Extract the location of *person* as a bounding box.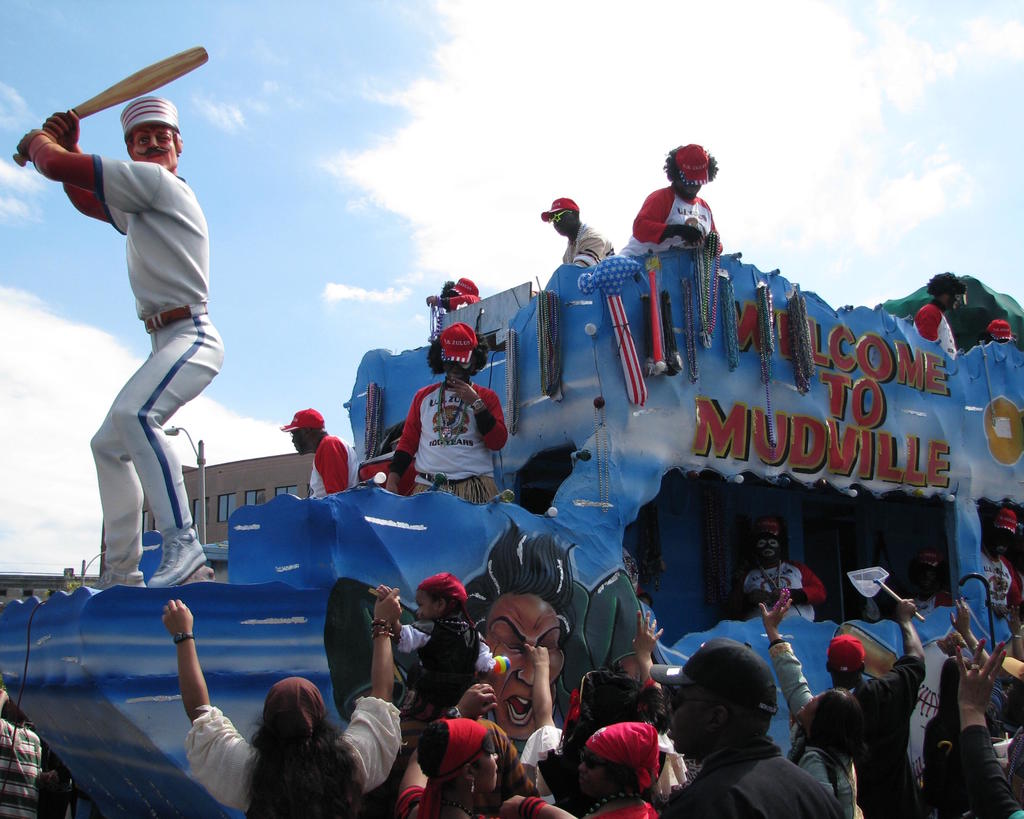
Rect(523, 608, 664, 802).
